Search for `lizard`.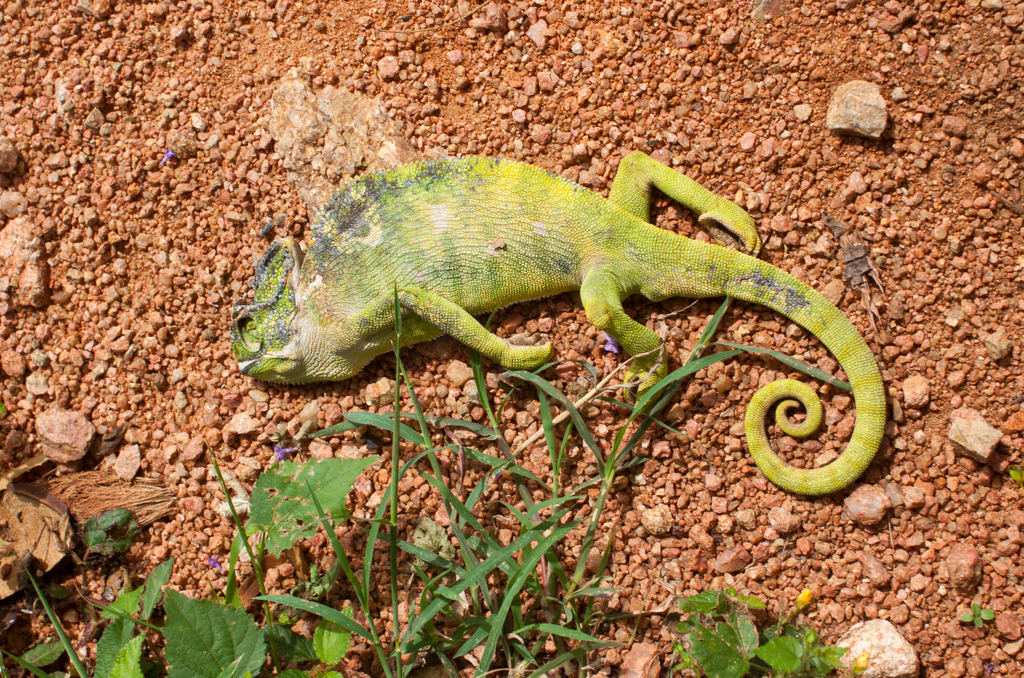
Found at 229, 147, 883, 496.
